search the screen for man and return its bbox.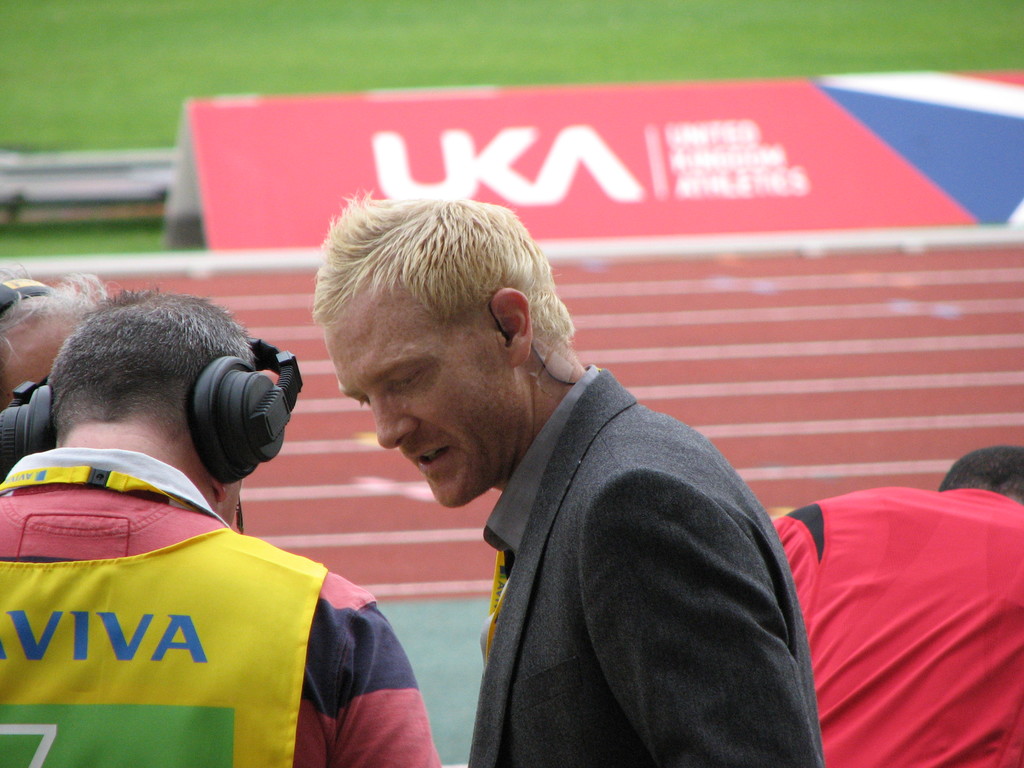
Found: box=[305, 197, 849, 756].
